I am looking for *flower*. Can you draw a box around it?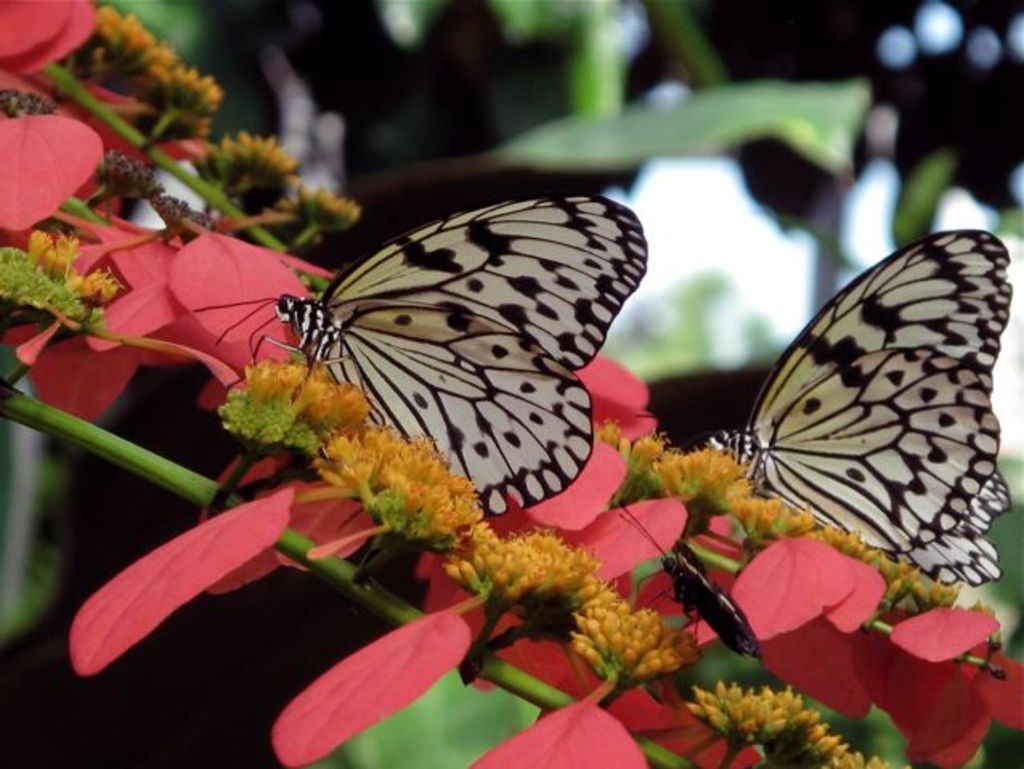
Sure, the bounding box is box(295, 185, 369, 226).
